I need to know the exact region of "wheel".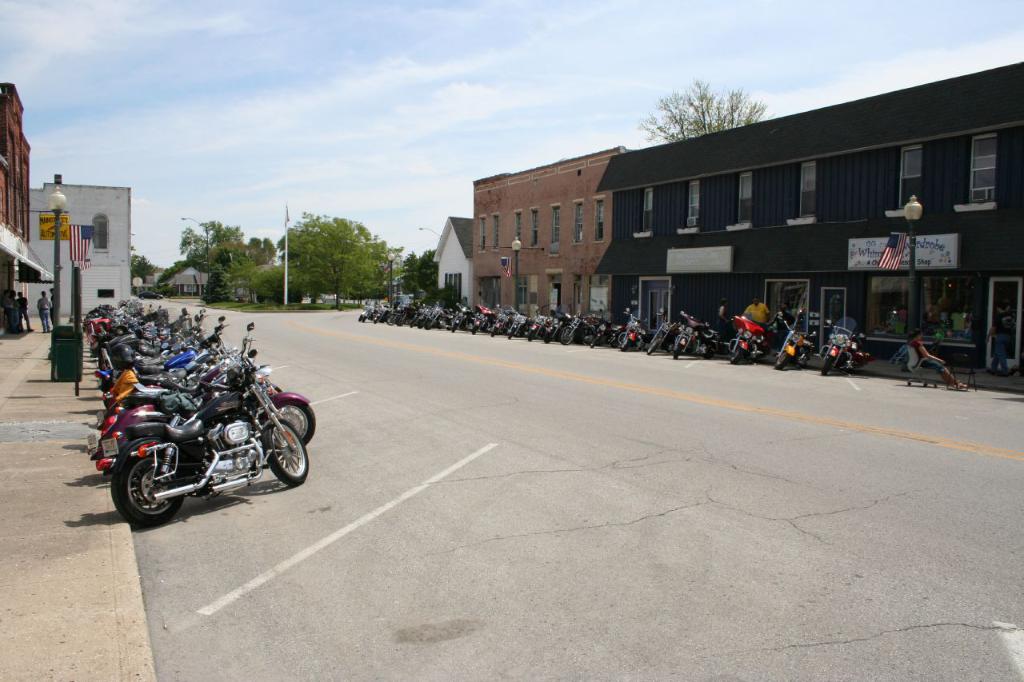
Region: l=490, t=325, r=497, b=338.
